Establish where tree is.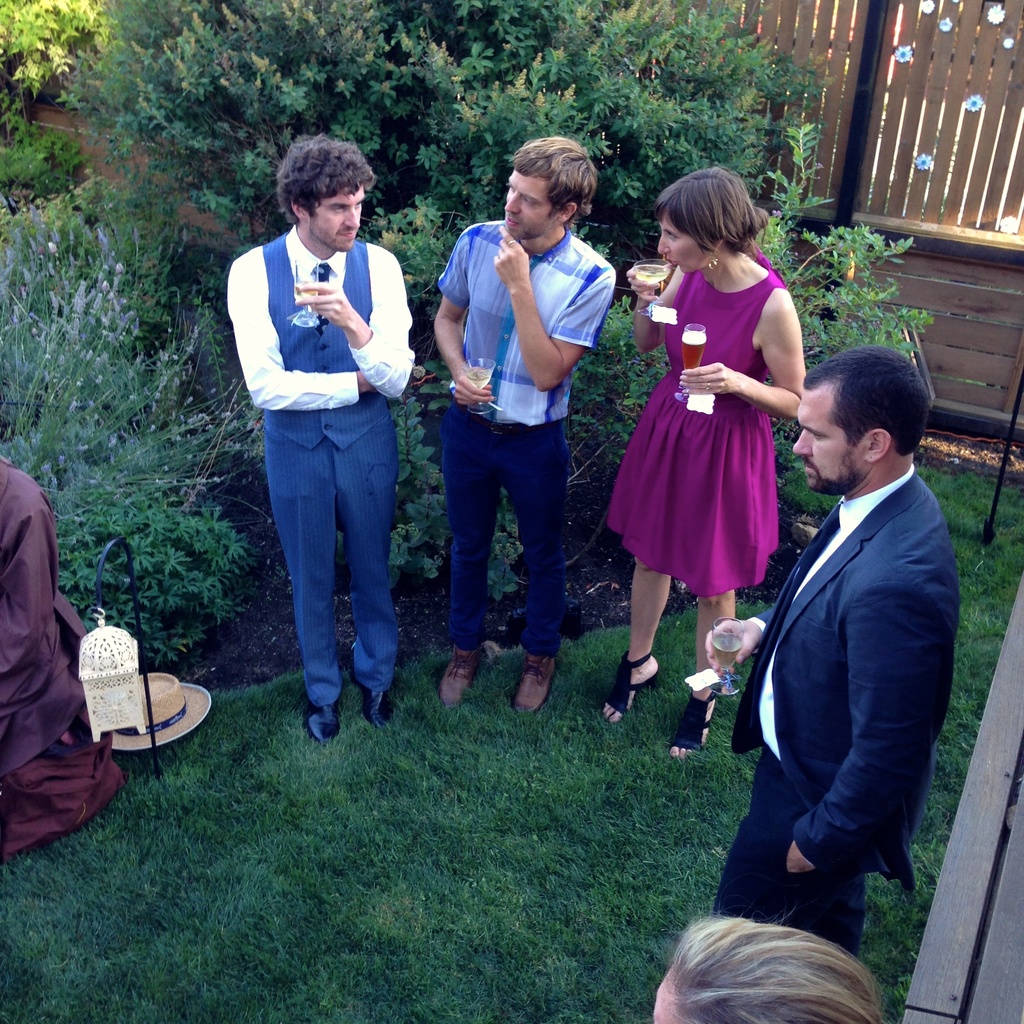
Established at left=0, top=3, right=134, bottom=218.
